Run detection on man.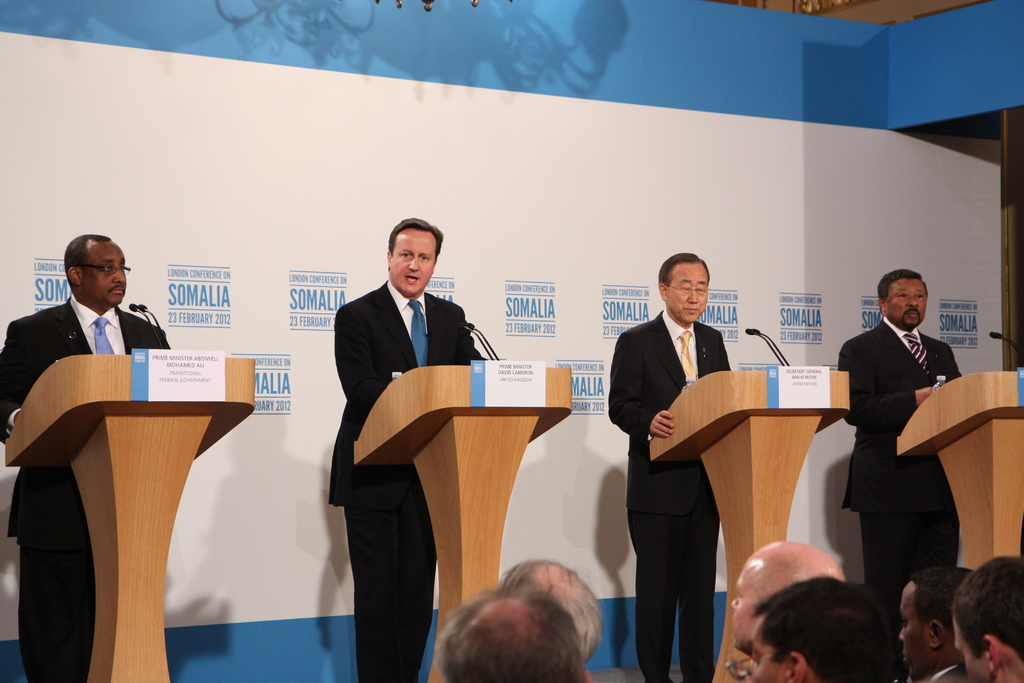
Result: crop(332, 214, 502, 682).
